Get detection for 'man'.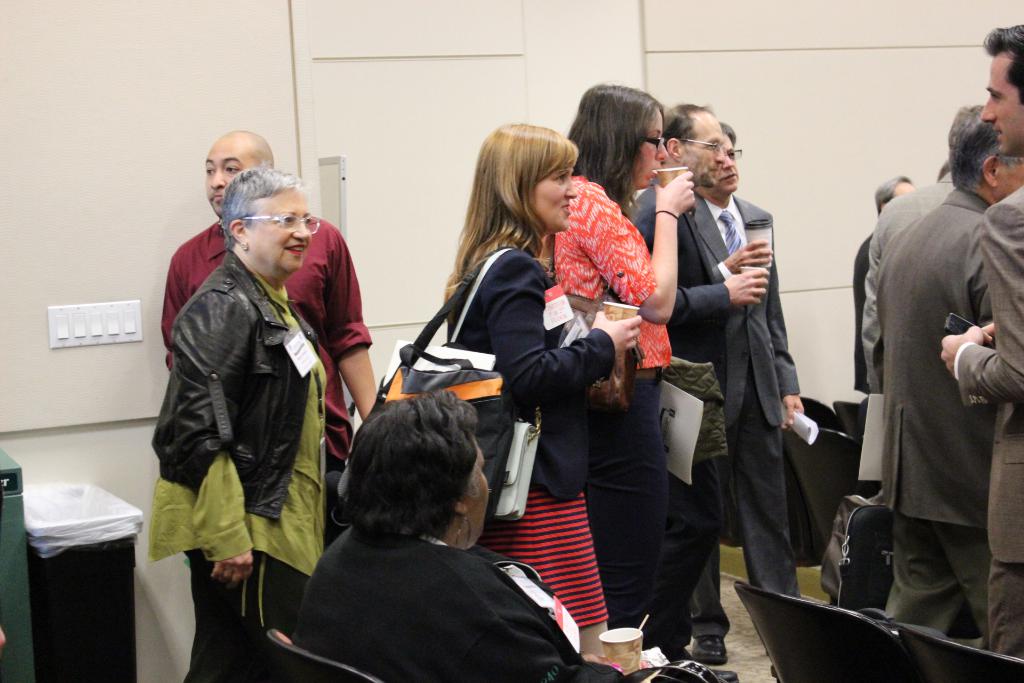
Detection: left=628, top=97, right=774, bottom=669.
